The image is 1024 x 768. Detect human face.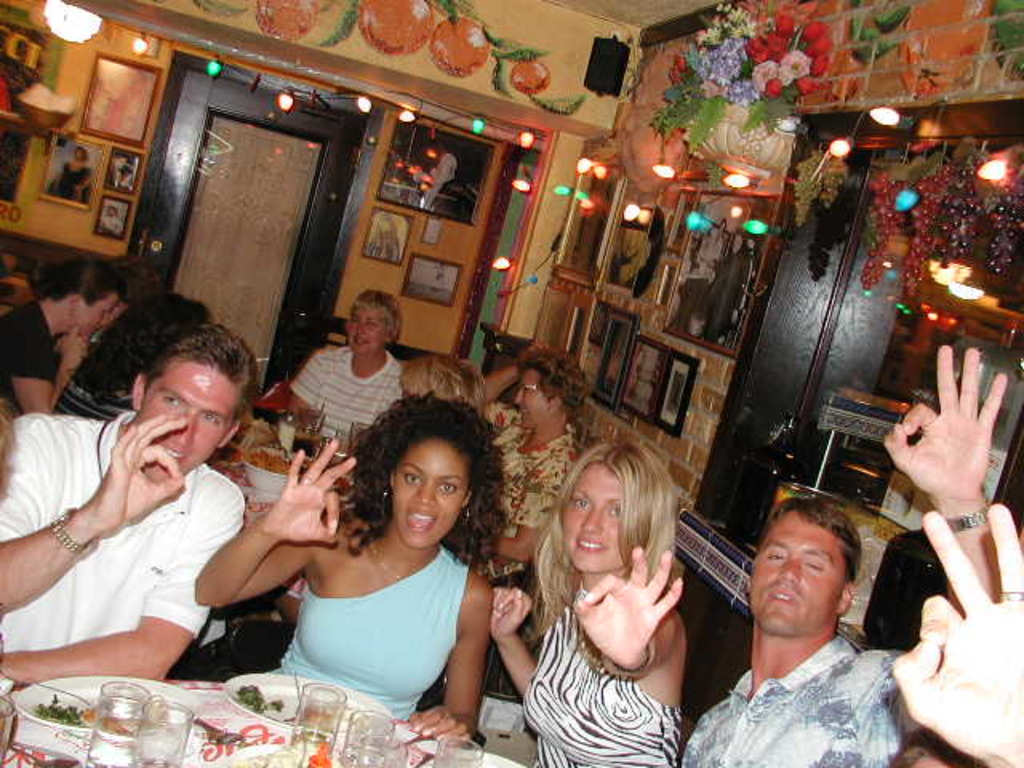
Detection: 390 442 464 549.
